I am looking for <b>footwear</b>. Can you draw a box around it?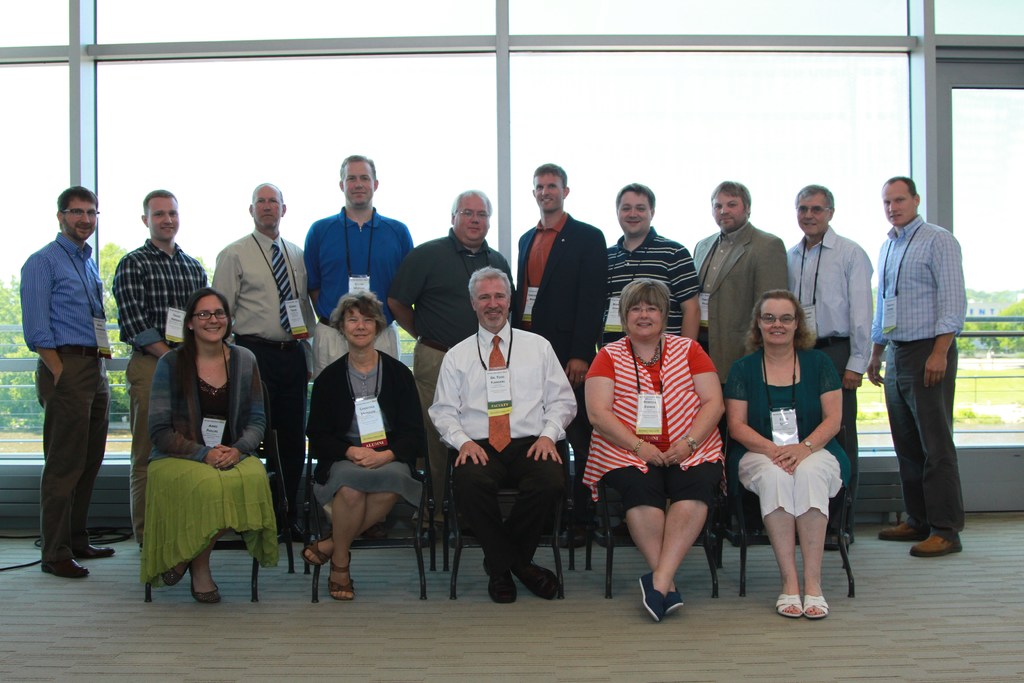
Sure, the bounding box is [771, 597, 805, 620].
